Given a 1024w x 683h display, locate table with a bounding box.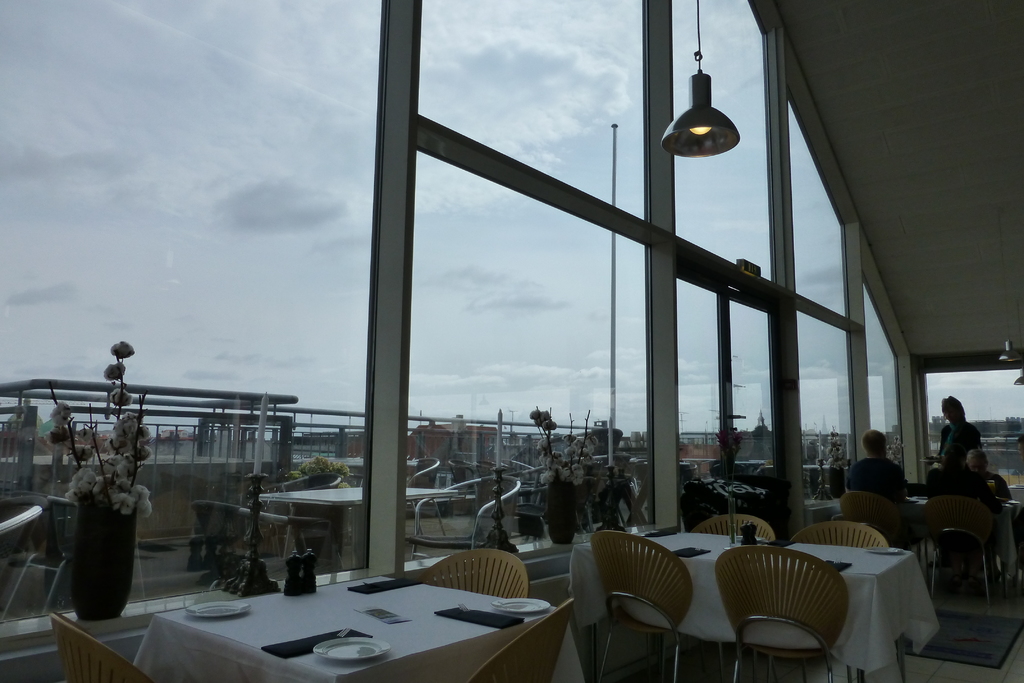
Located: region(249, 477, 459, 572).
